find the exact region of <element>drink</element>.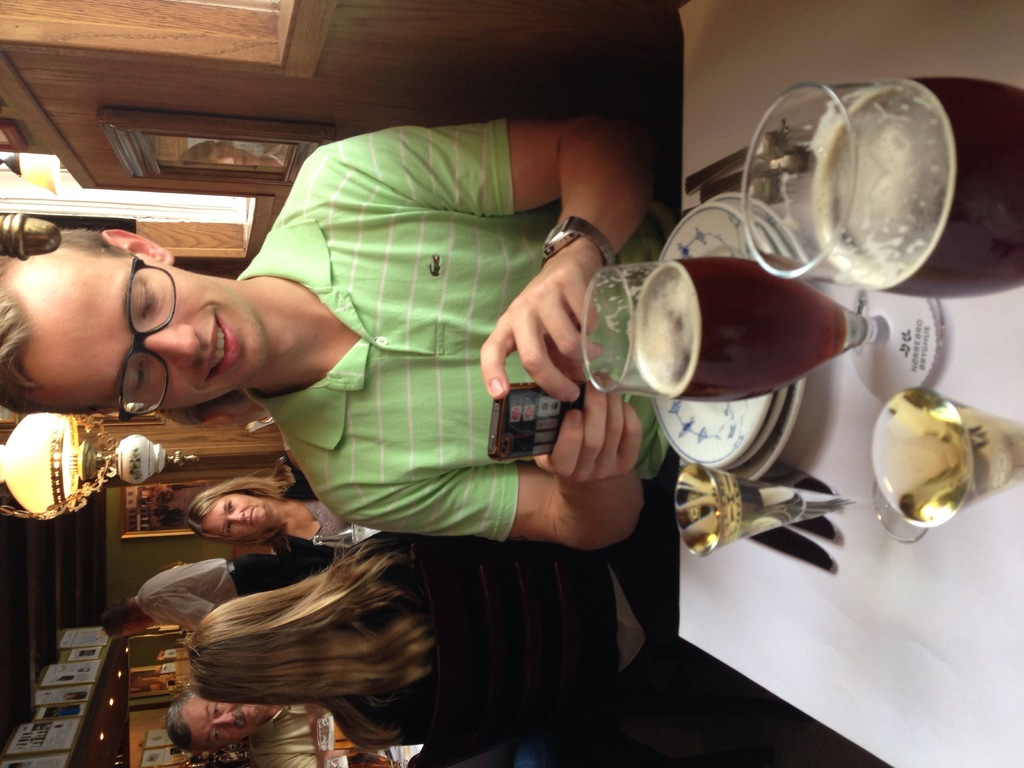
Exact region: crop(746, 85, 979, 299).
